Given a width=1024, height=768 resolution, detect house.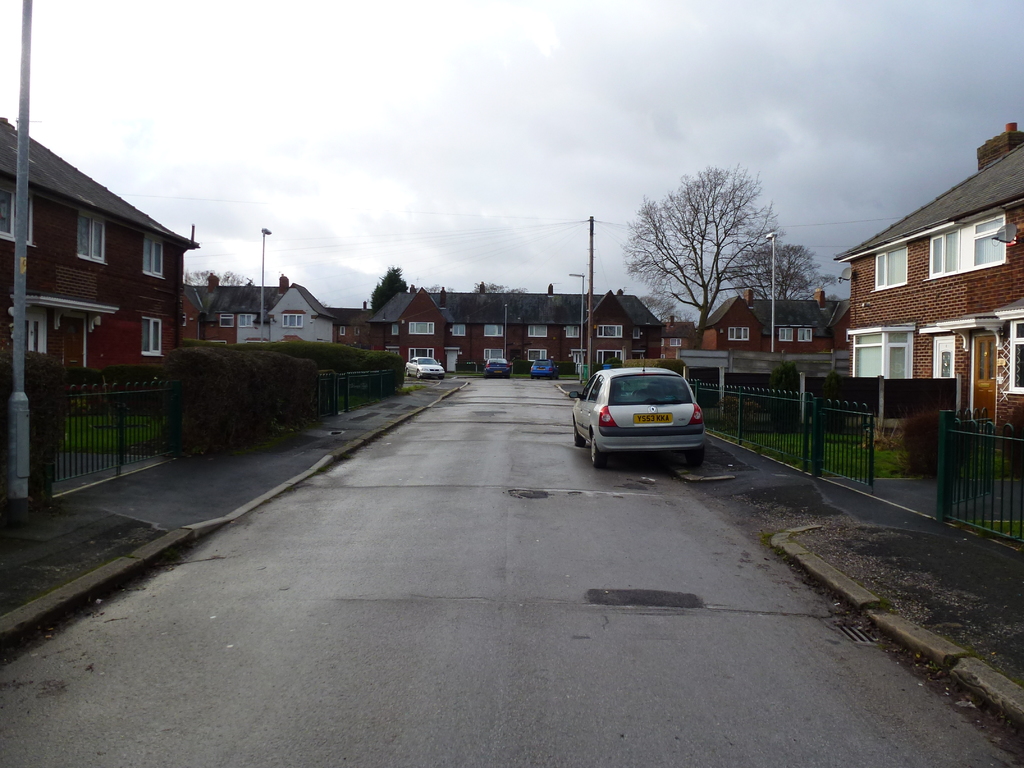
x1=699, y1=296, x2=858, y2=351.
